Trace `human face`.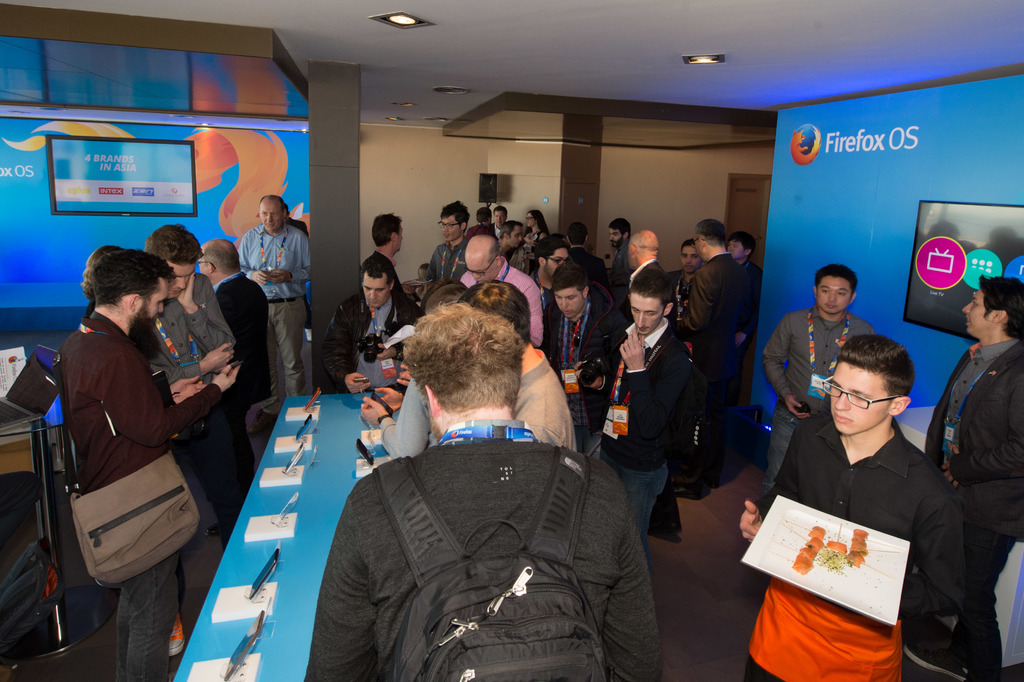
Traced to 552,286,586,326.
